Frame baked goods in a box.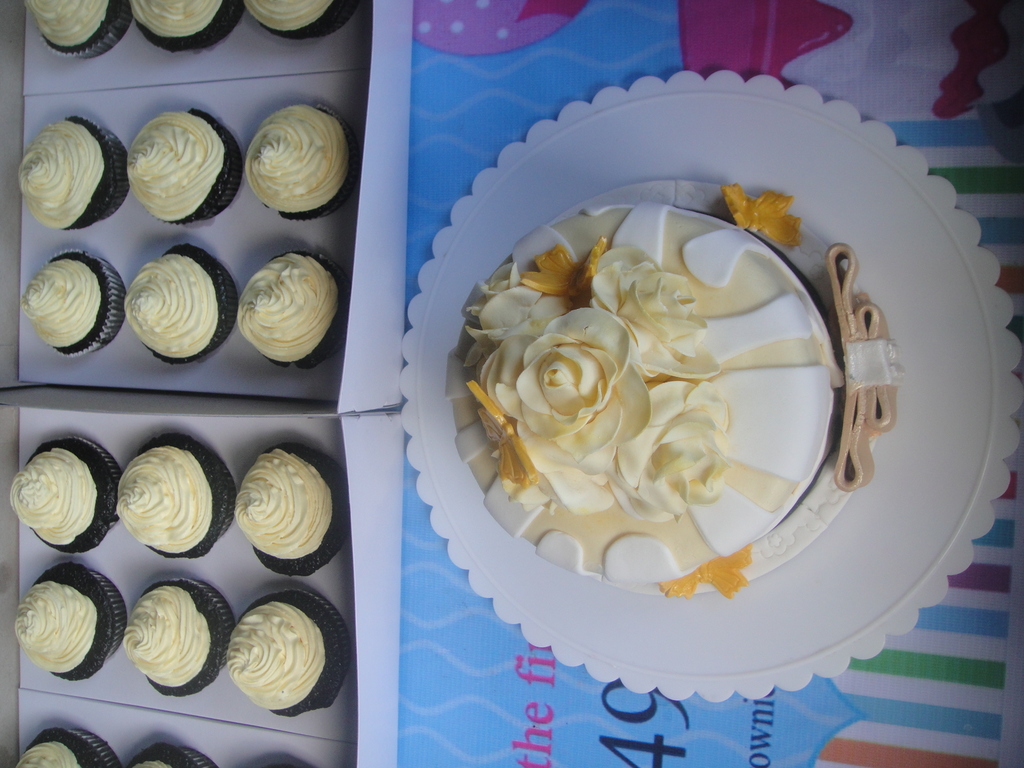
select_region(13, 726, 113, 767).
